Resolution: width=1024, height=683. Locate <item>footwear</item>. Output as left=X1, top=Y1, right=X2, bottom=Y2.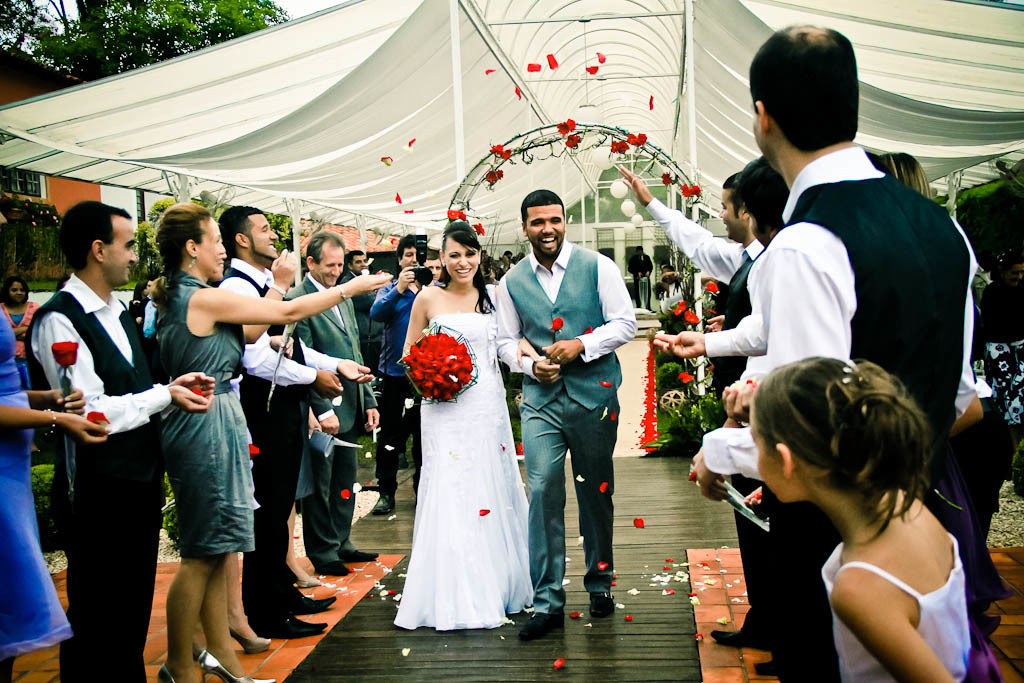
left=751, top=656, right=774, bottom=677.
